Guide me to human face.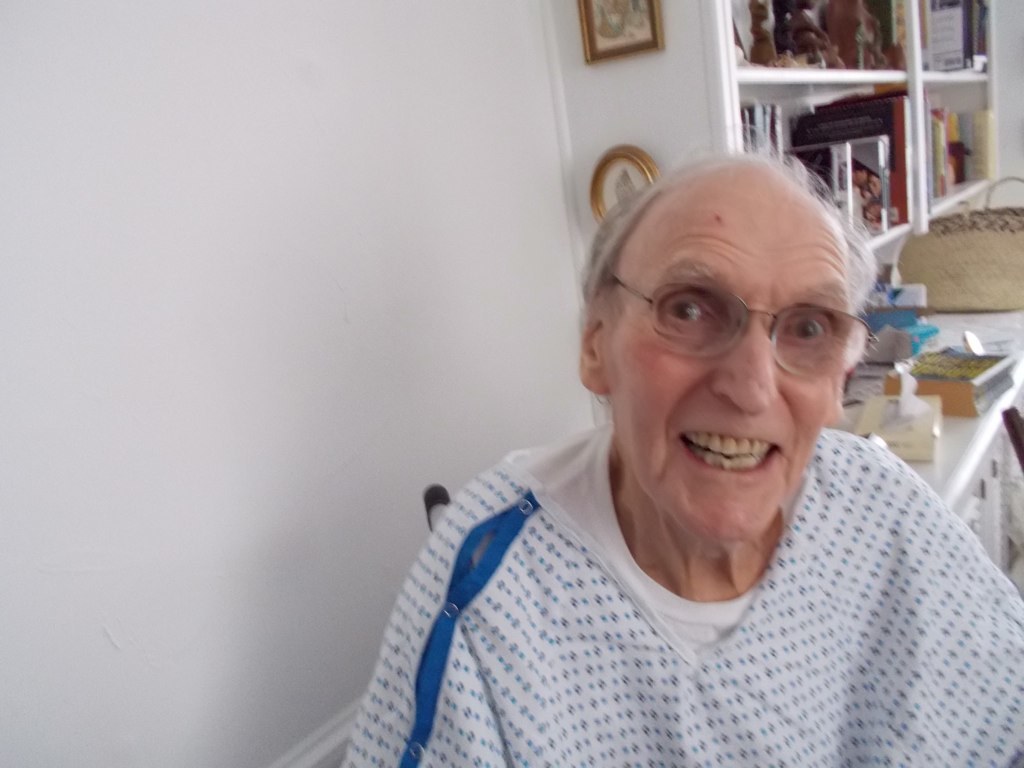
Guidance: Rect(601, 162, 850, 542).
